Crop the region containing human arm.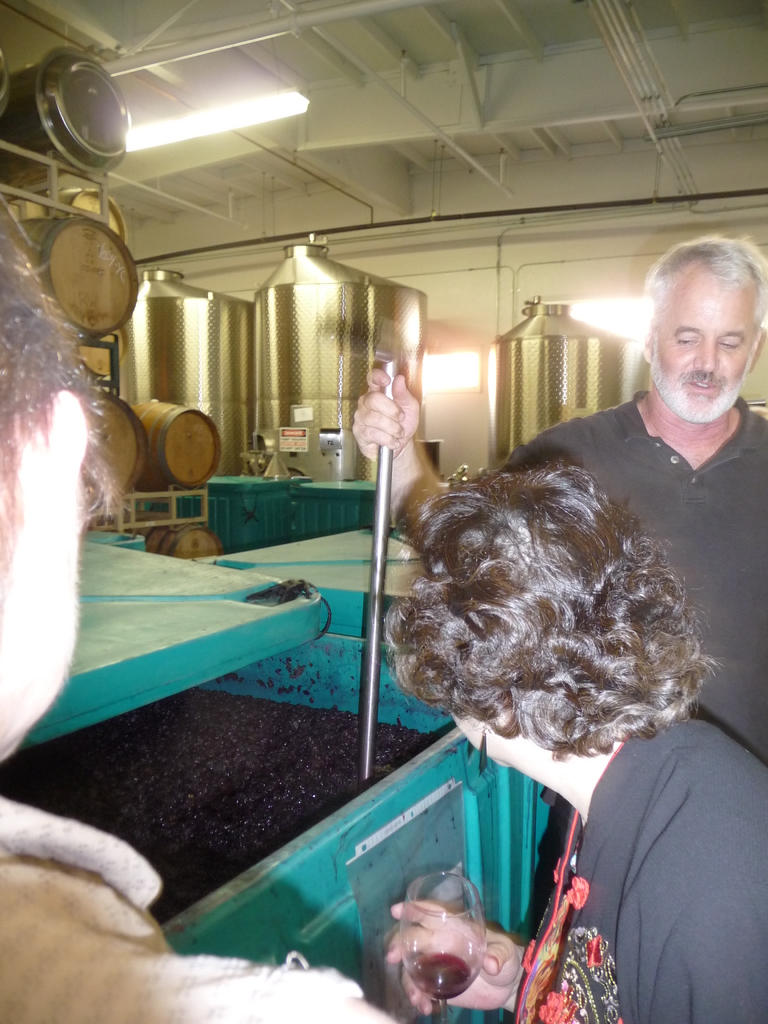
Crop region: {"left": 376, "top": 896, "right": 531, "bottom": 1022}.
